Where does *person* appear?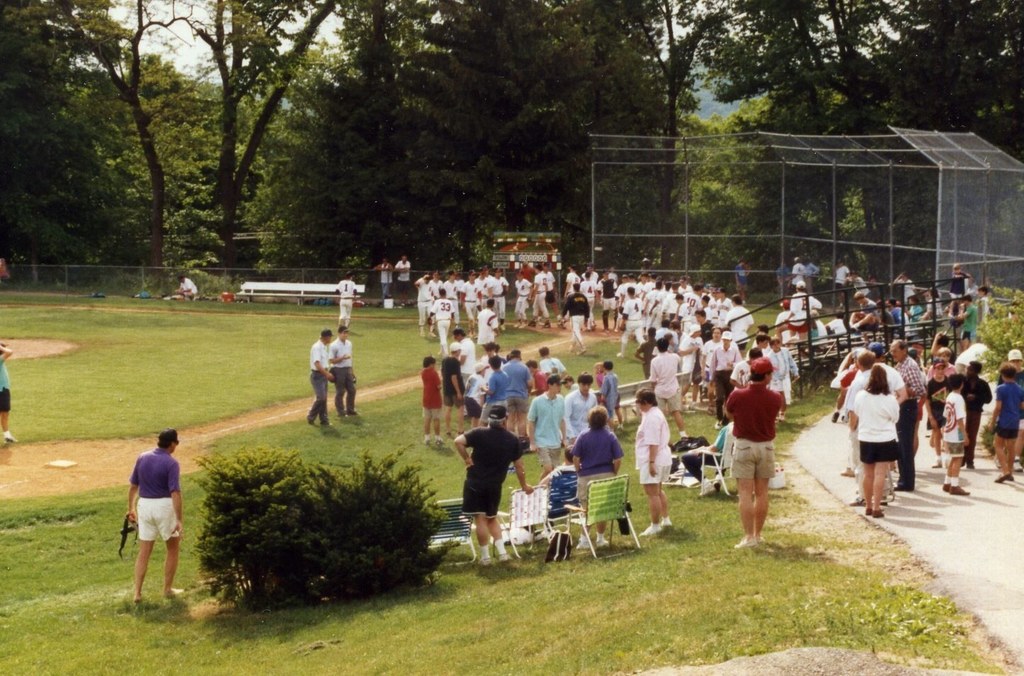
Appears at 574:402:625:547.
